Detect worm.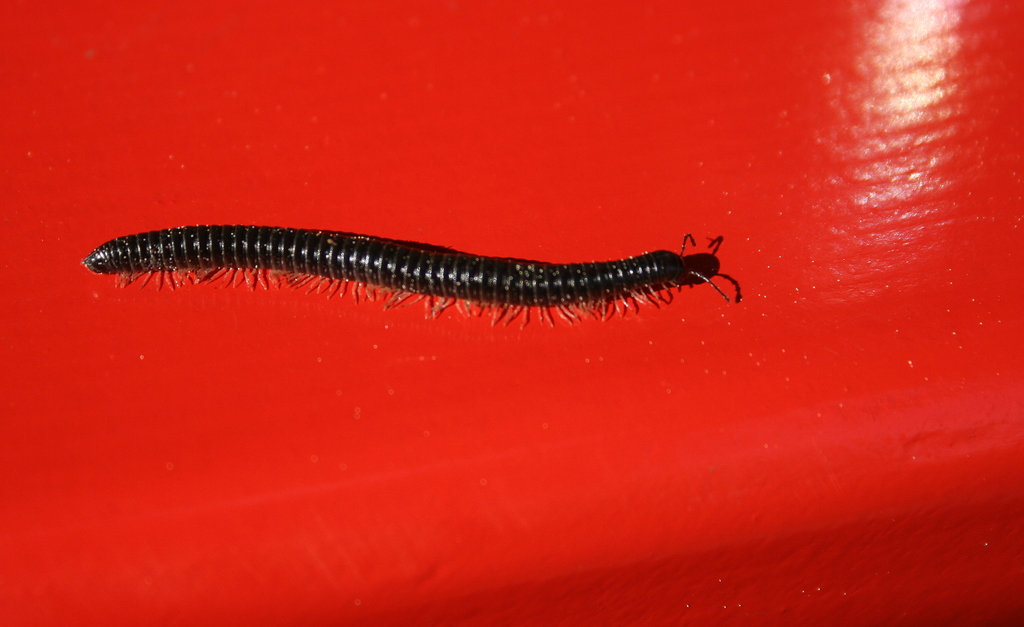
Detected at 79/222/735/329.
